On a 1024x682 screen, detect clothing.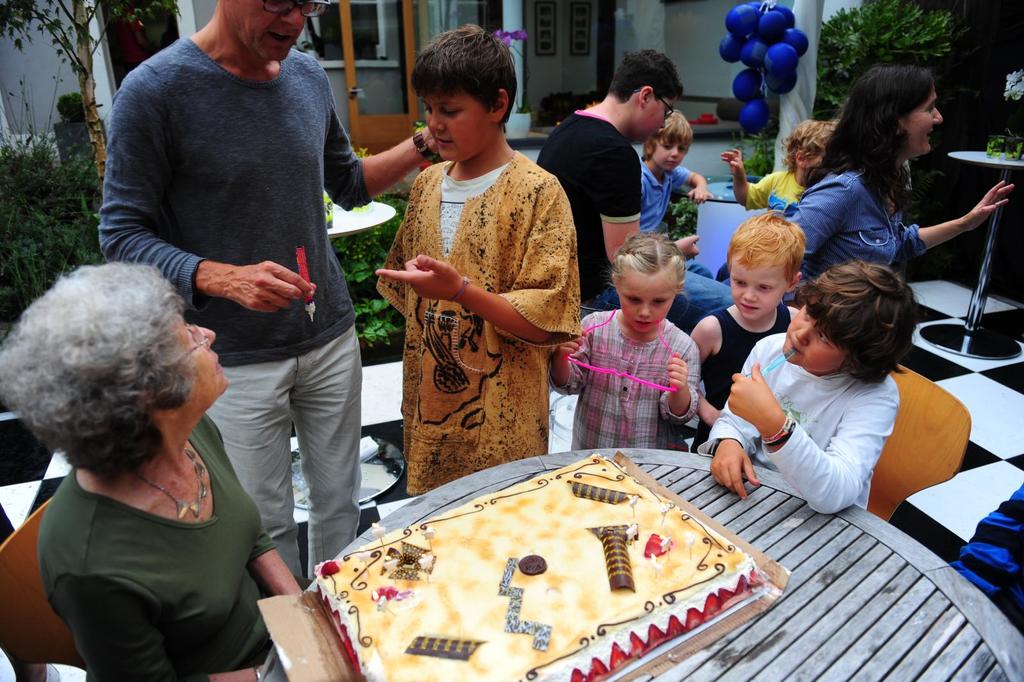
{"x1": 635, "y1": 162, "x2": 689, "y2": 237}.
